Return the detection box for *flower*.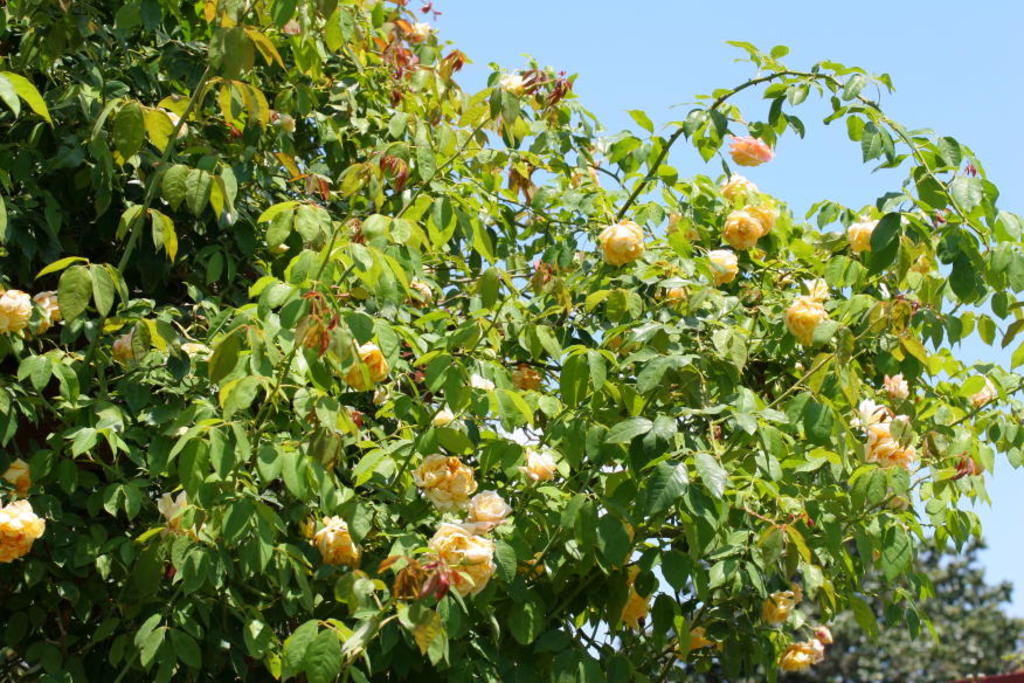
bbox=(112, 330, 138, 365).
